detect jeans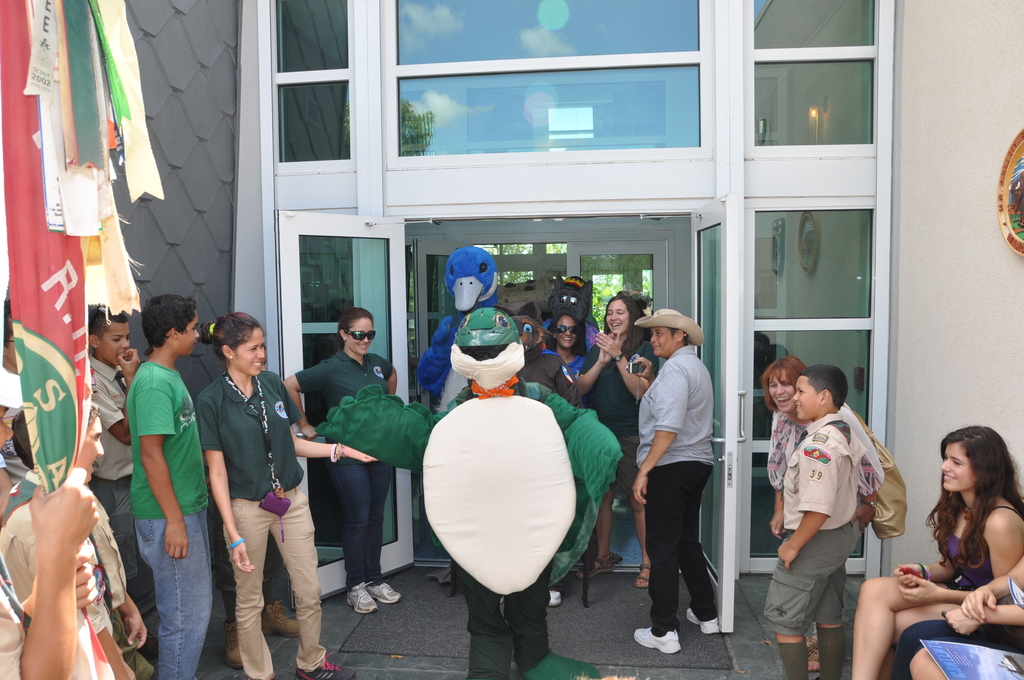
select_region(886, 613, 951, 679)
